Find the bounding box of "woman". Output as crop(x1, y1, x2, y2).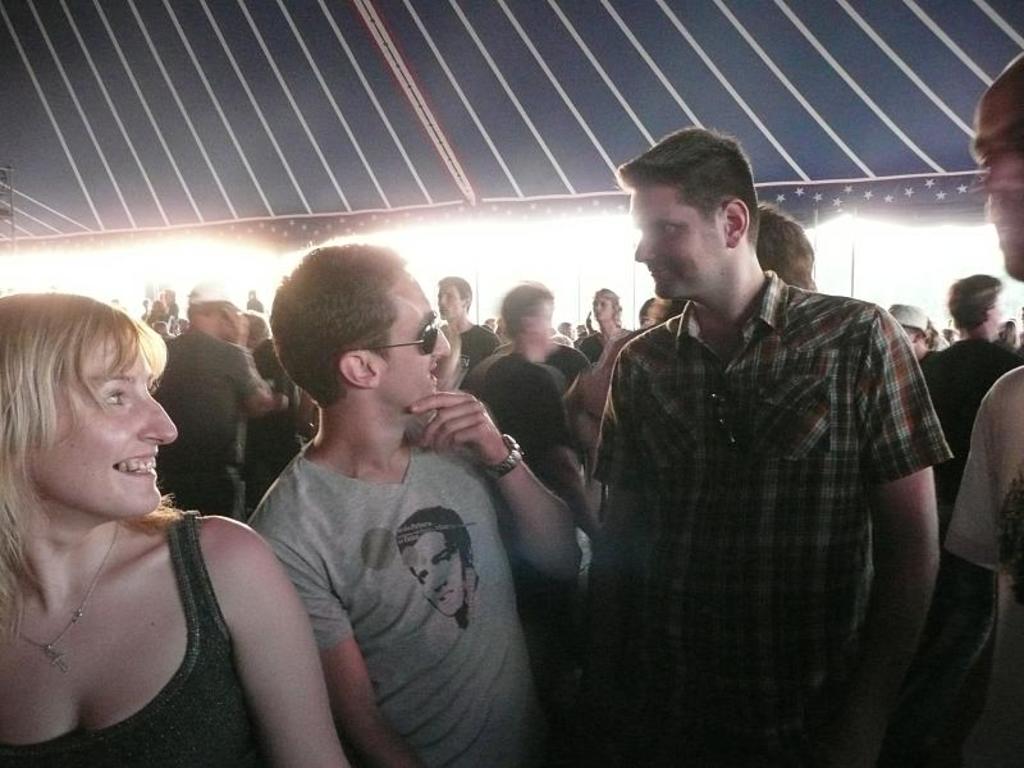
crop(0, 289, 348, 767).
